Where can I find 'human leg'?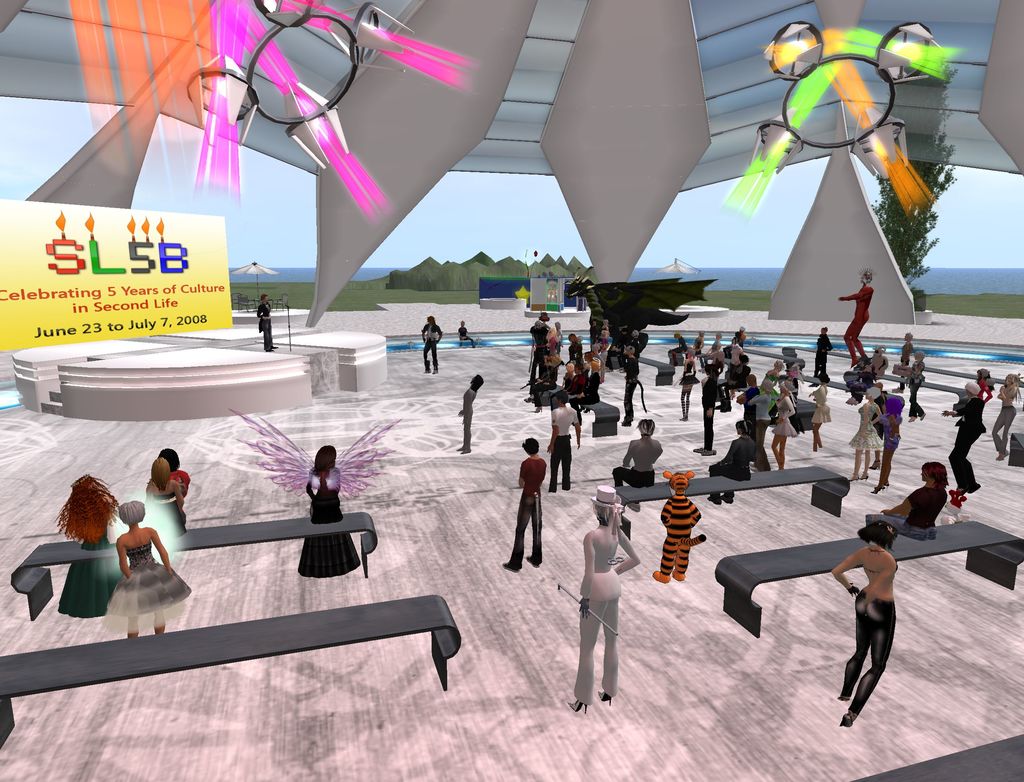
You can find it at 125, 568, 140, 634.
